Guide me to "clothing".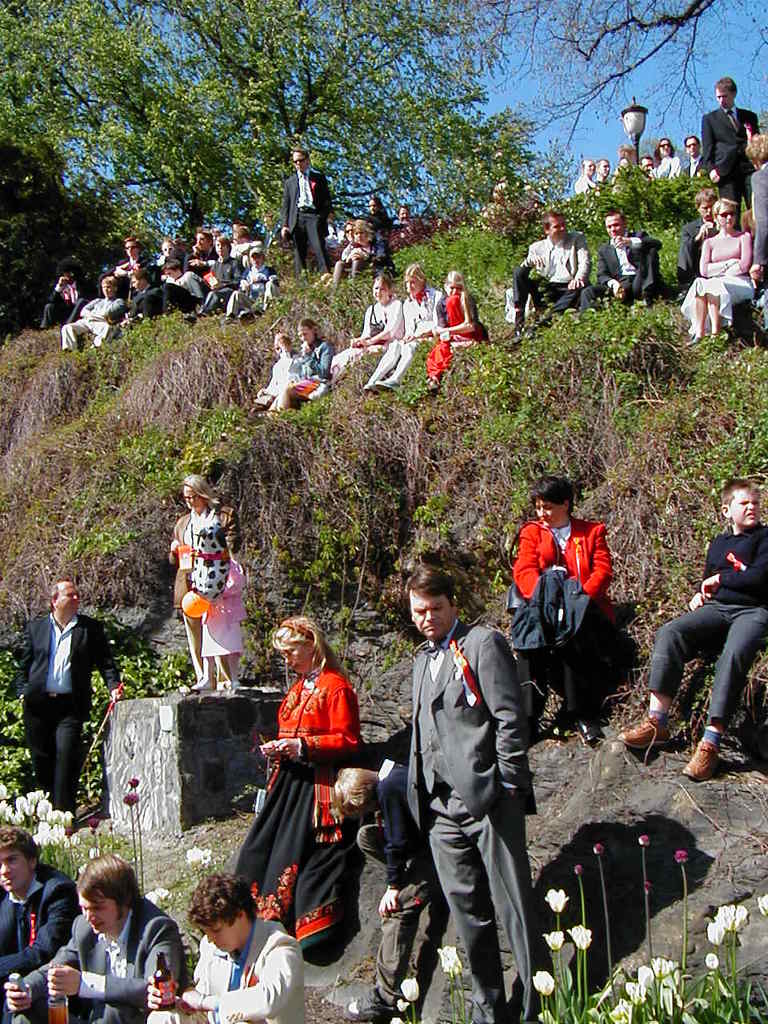
Guidance: 30:890:182:1023.
